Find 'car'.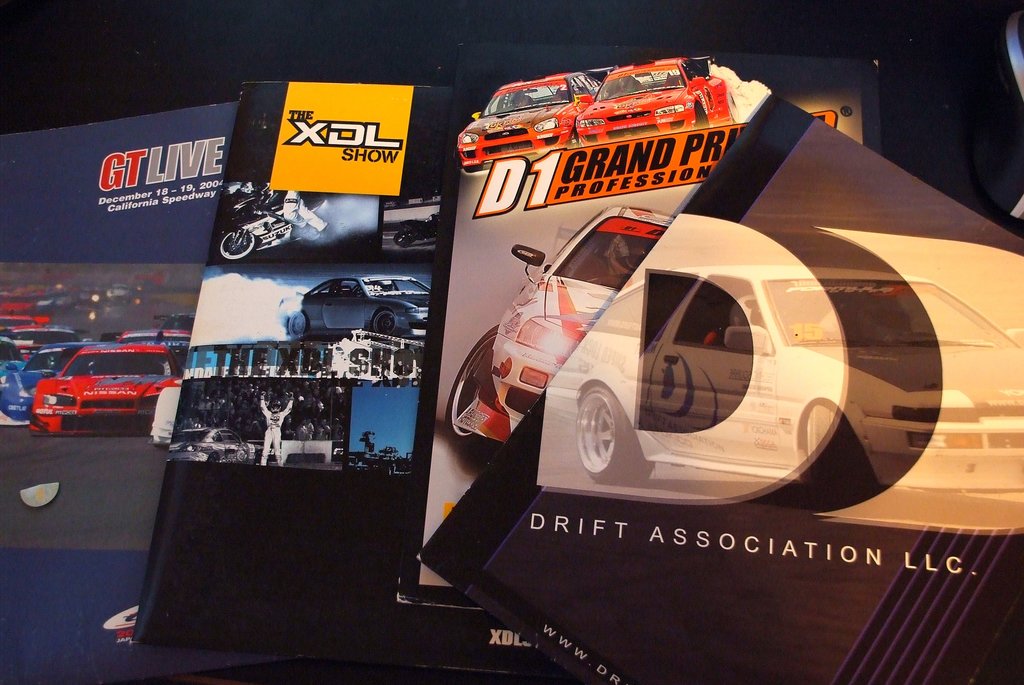
<region>457, 72, 599, 171</region>.
